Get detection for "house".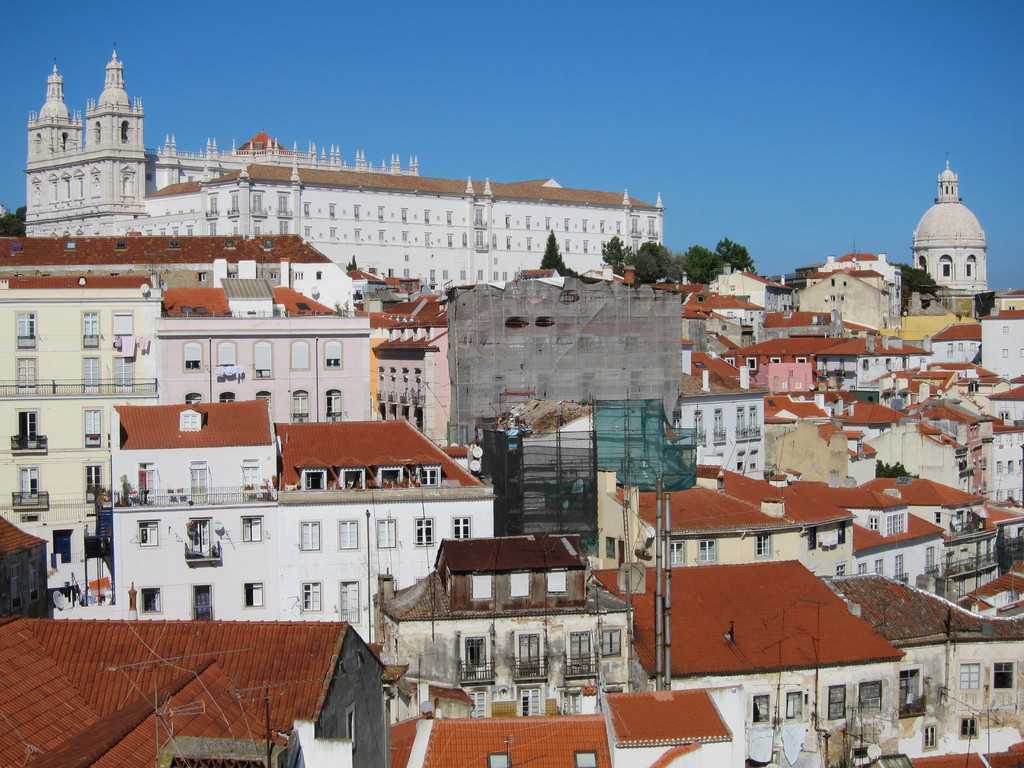
Detection: bbox(849, 573, 989, 674).
